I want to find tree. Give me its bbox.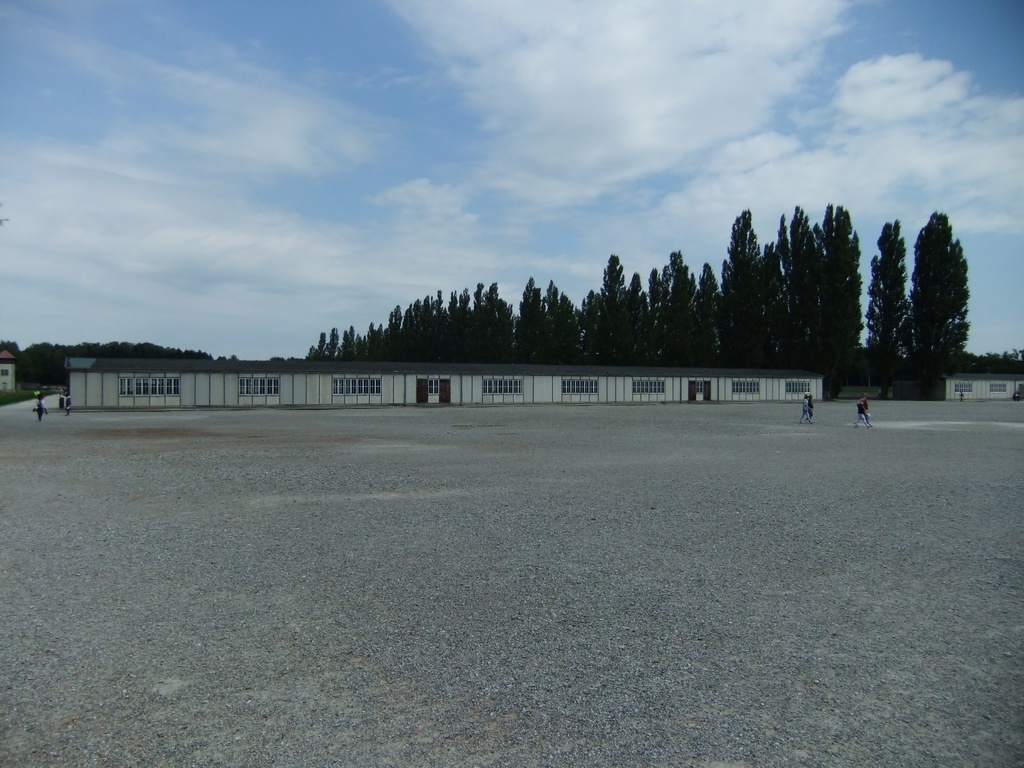
[x1=867, y1=223, x2=909, y2=385].
